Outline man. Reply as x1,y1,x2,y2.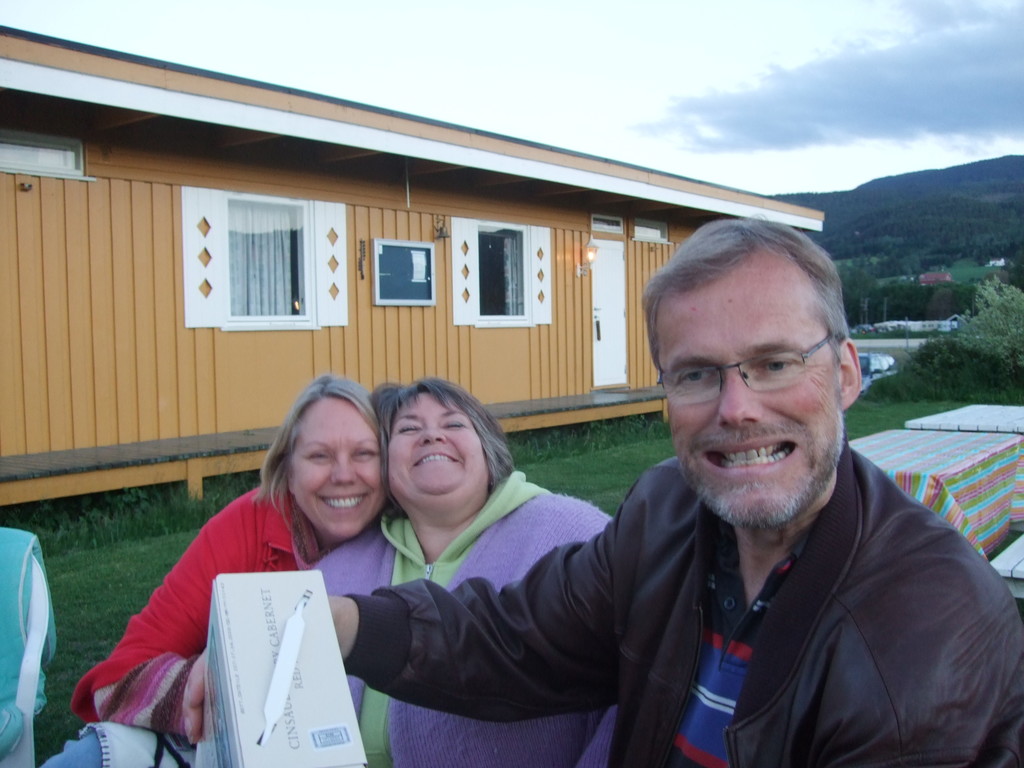
319,214,1023,765.
